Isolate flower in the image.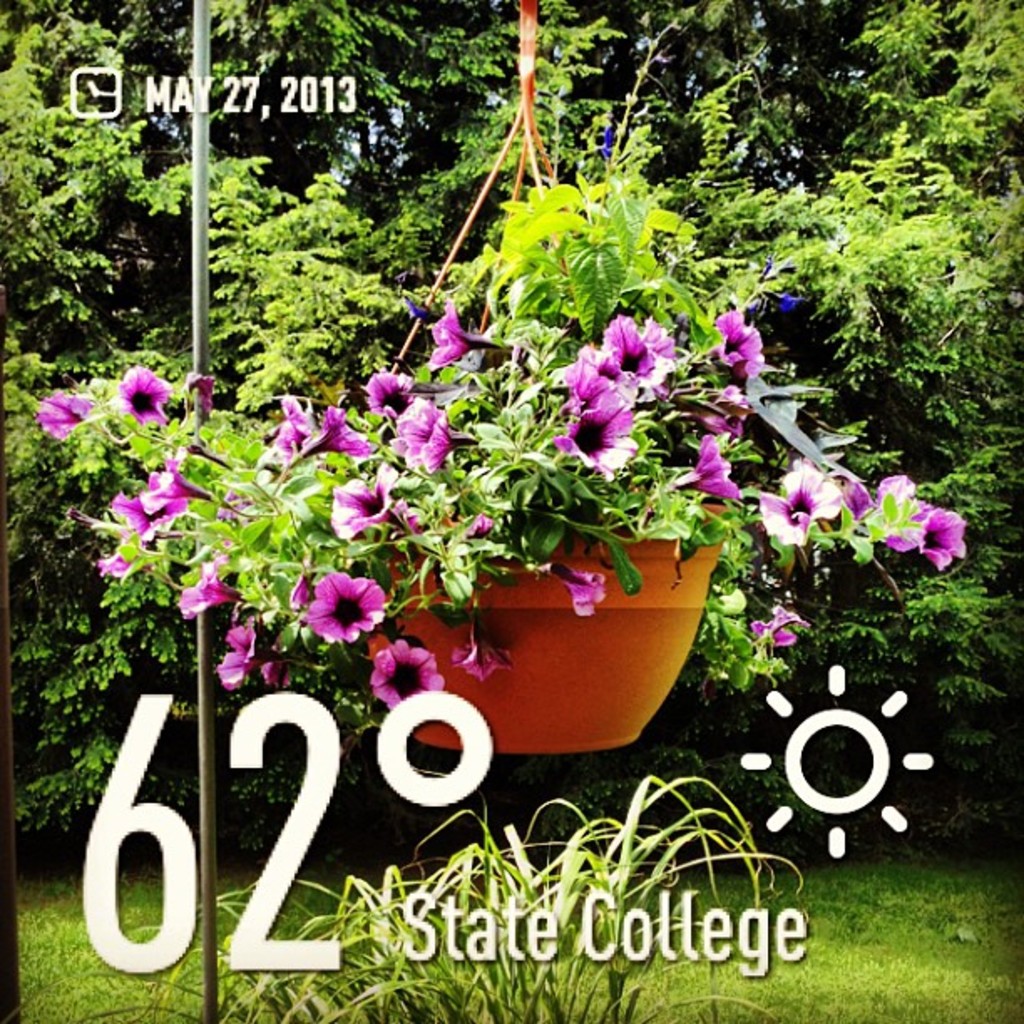
Isolated region: (left=141, top=452, right=218, bottom=519).
